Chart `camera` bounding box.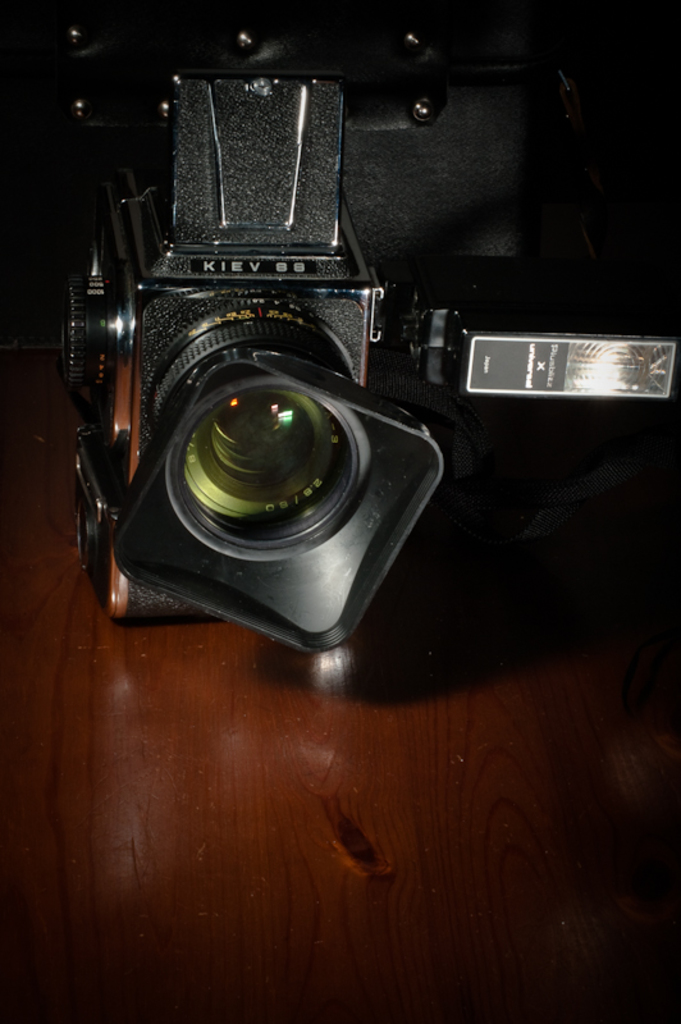
Charted: BBox(37, 0, 680, 664).
